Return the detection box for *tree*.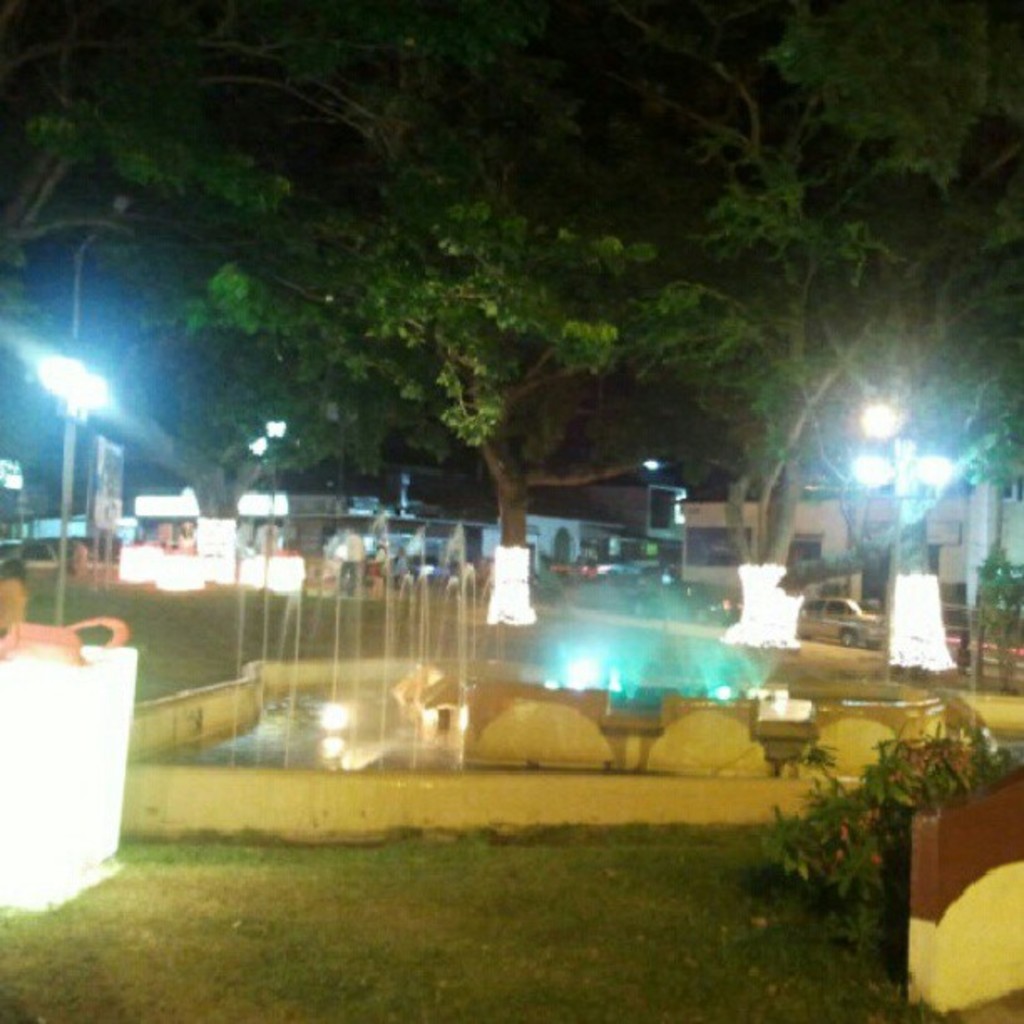
(219, 0, 745, 661).
